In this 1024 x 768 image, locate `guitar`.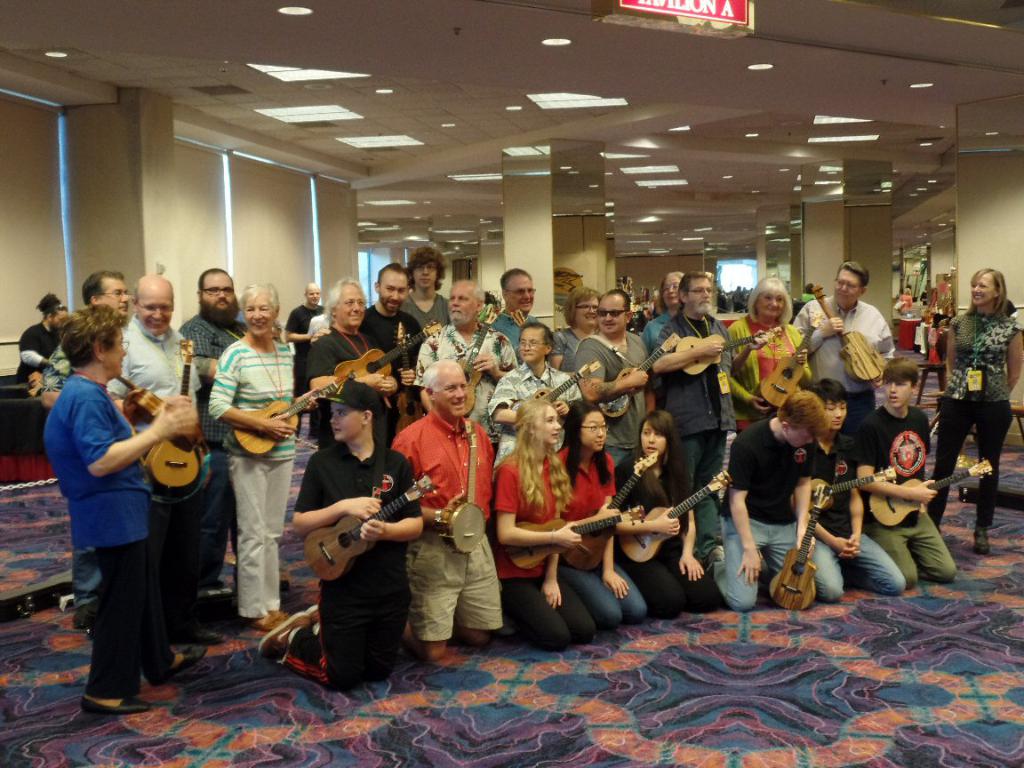
Bounding box: (500,509,614,564).
